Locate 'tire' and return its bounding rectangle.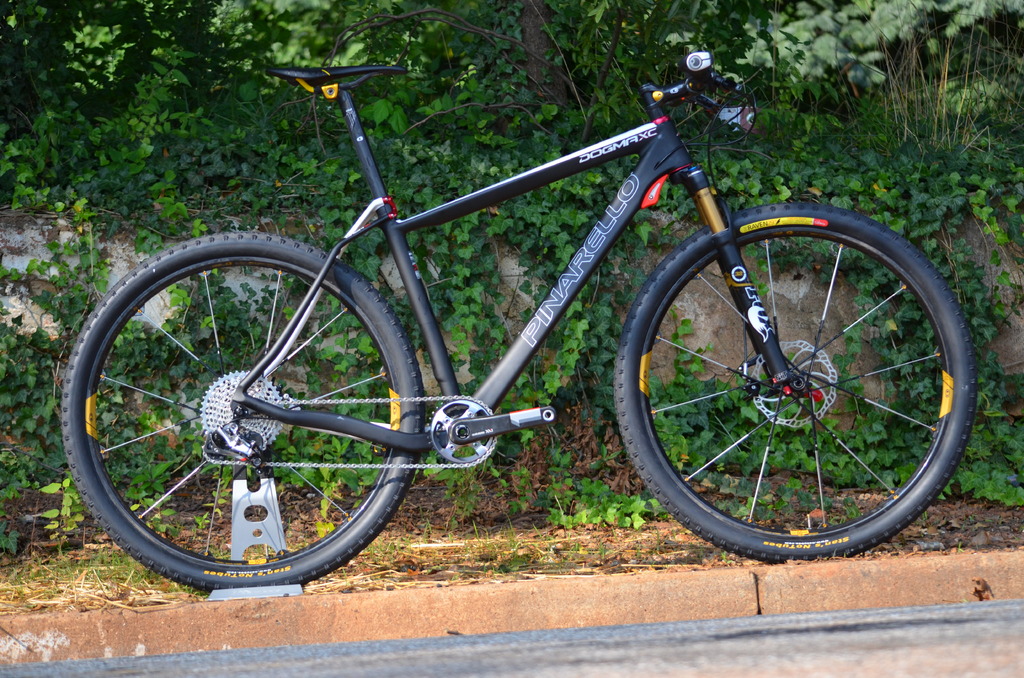
[x1=613, y1=202, x2=974, y2=563].
